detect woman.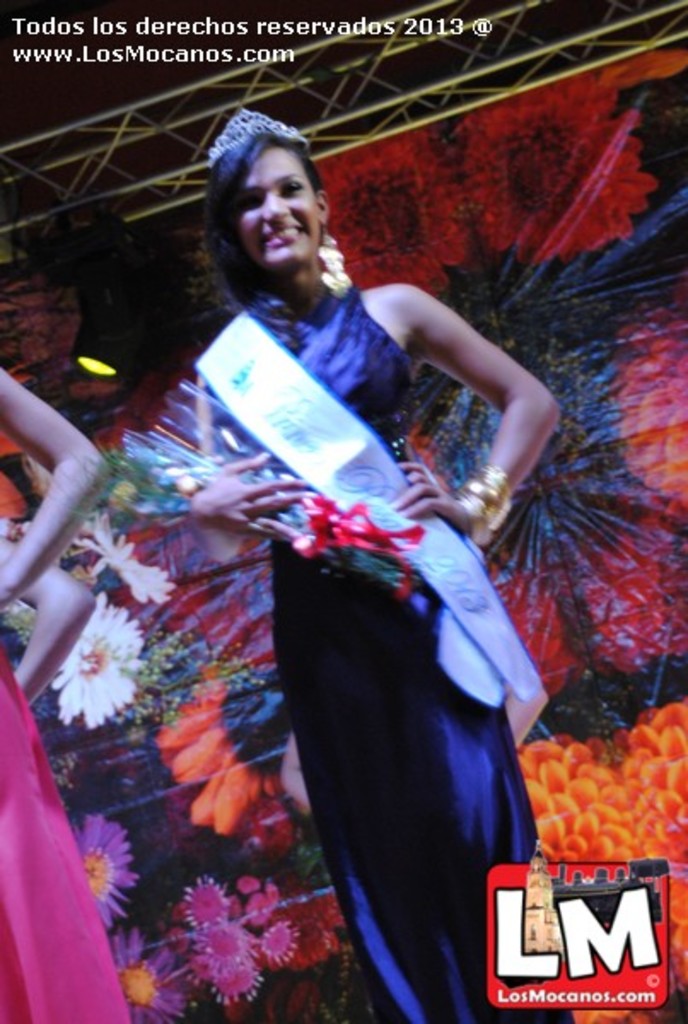
Detected at l=0, t=364, r=131, b=1022.
